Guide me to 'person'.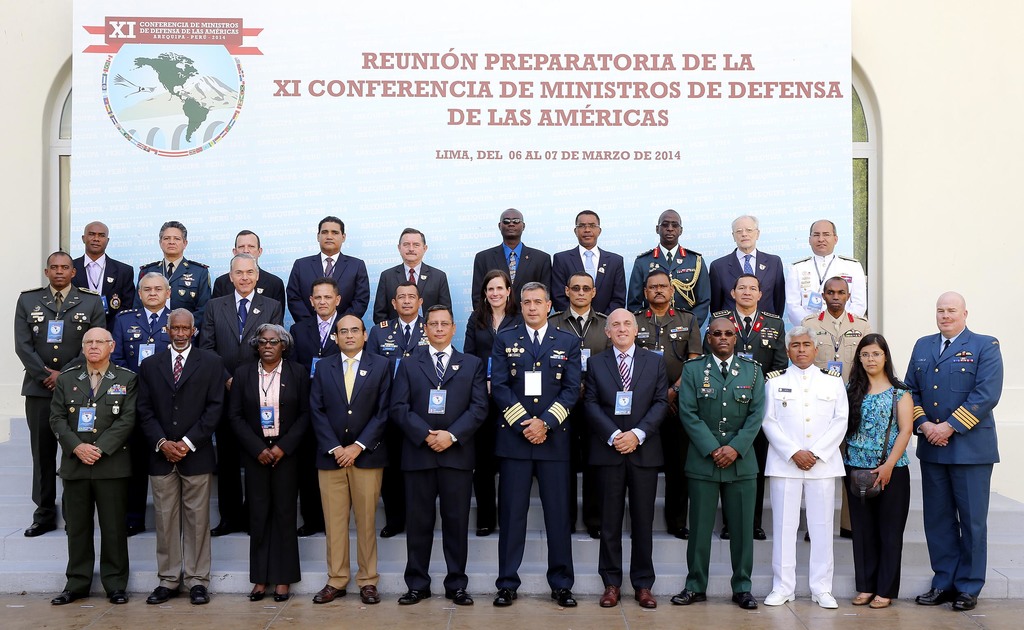
Guidance: (x1=458, y1=274, x2=522, y2=547).
